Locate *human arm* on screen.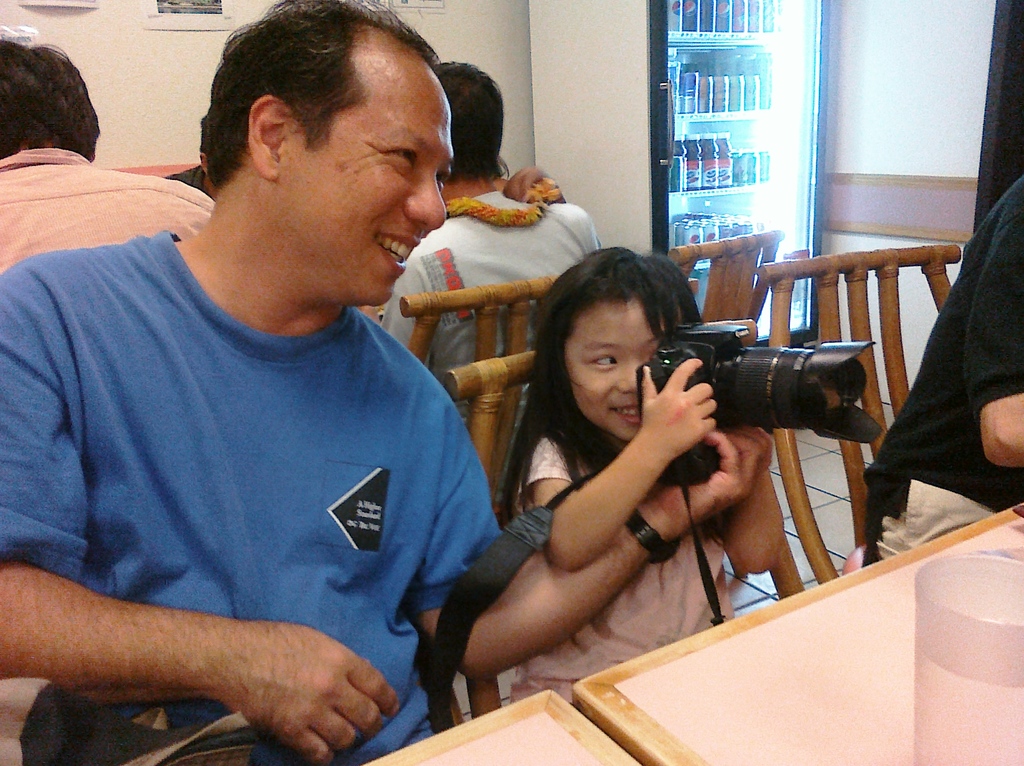
On screen at l=0, t=288, r=396, b=765.
